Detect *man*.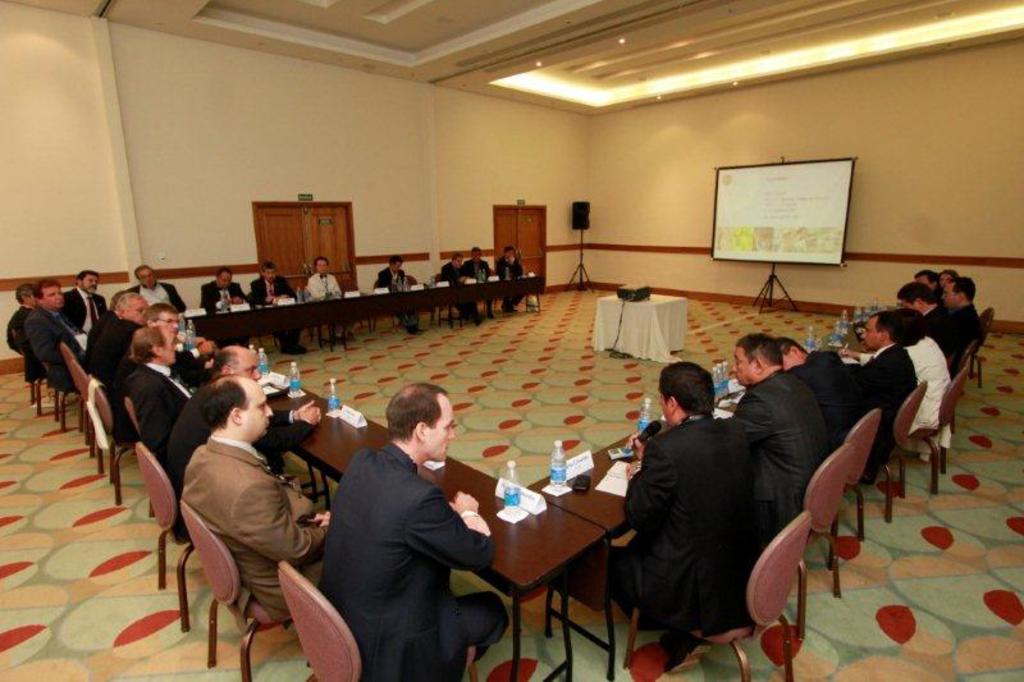
Detected at <box>367,251,428,342</box>.
